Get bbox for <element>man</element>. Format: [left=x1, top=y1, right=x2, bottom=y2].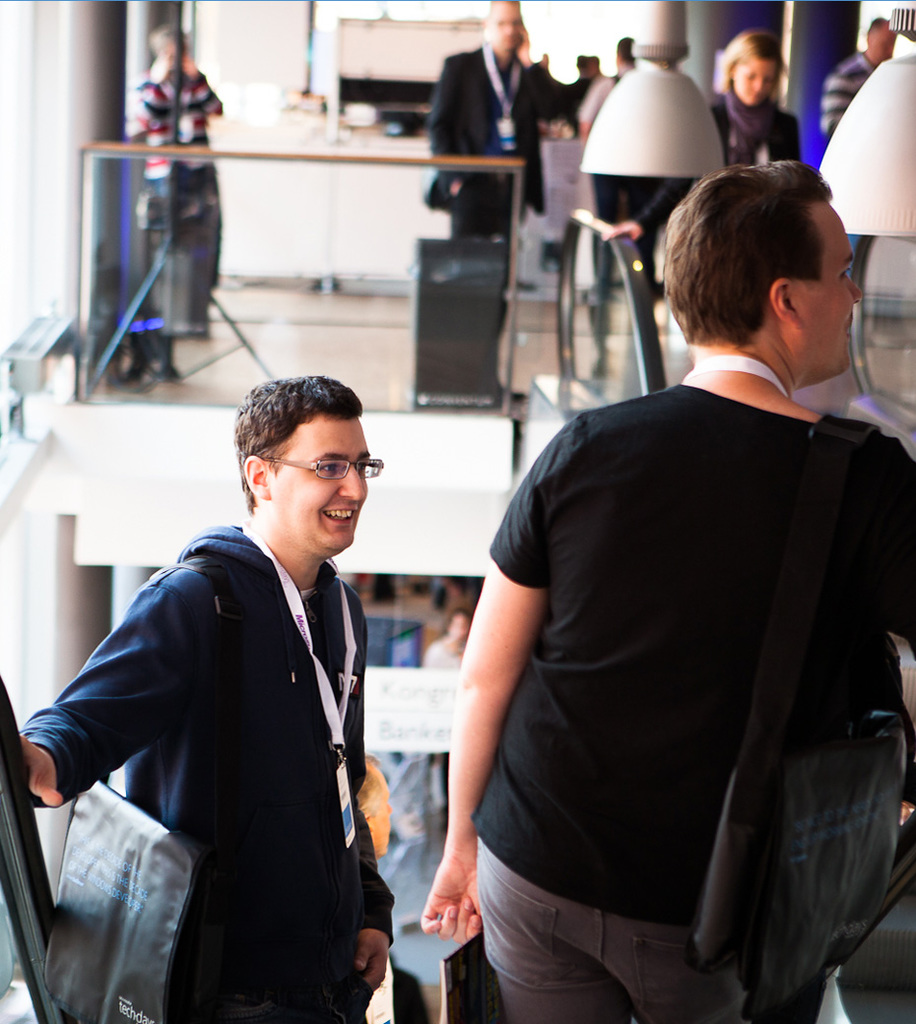
[left=418, top=160, right=915, bottom=1023].
